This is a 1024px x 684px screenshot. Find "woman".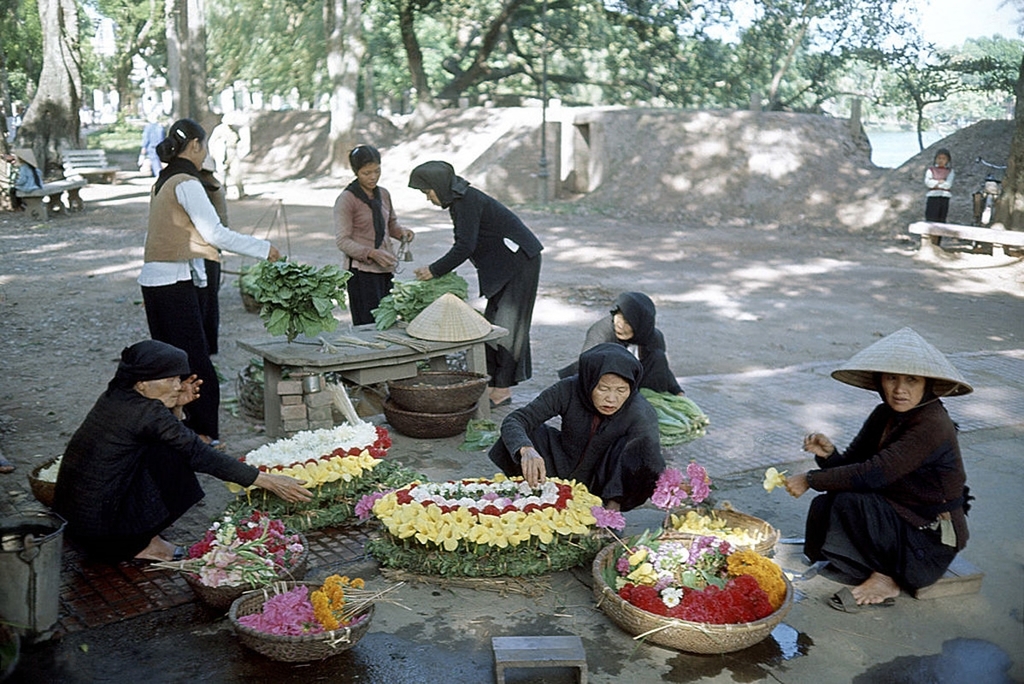
Bounding box: bbox(133, 117, 280, 451).
